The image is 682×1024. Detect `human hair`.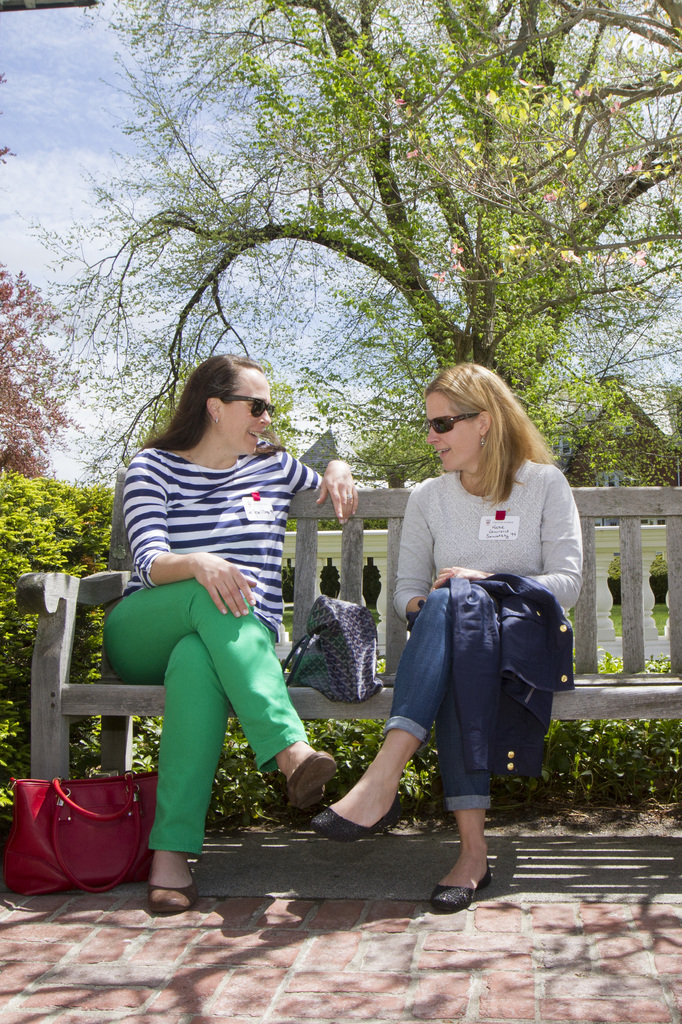
Detection: l=420, t=368, r=553, b=511.
